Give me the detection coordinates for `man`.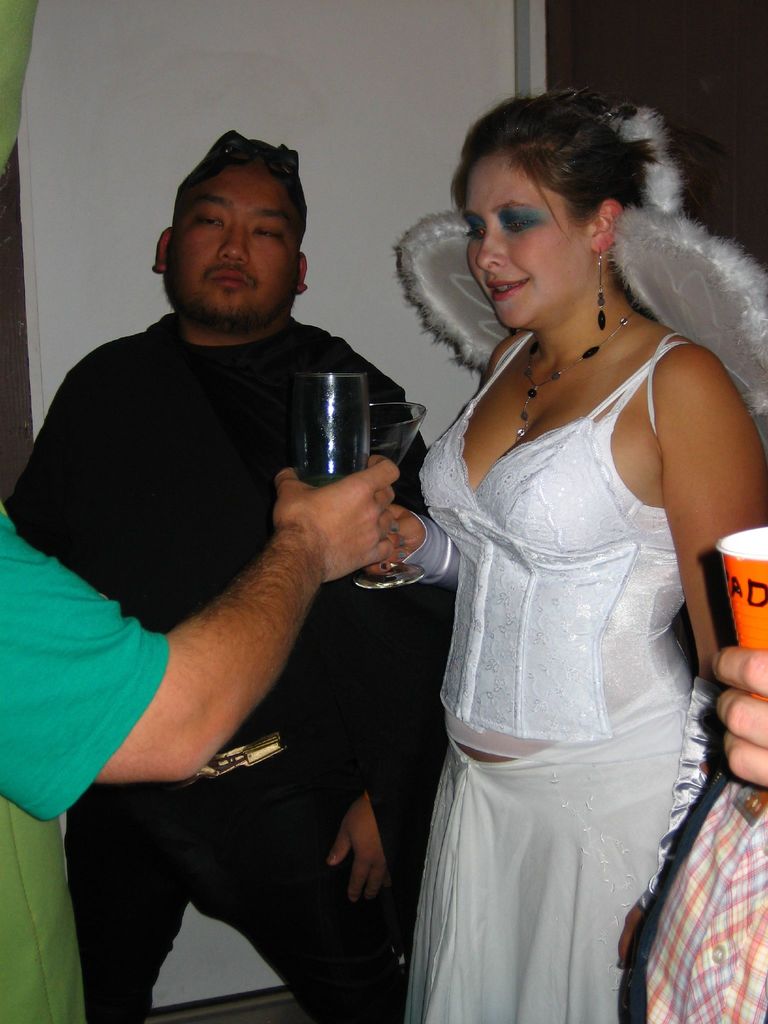
bbox=(0, 445, 403, 817).
